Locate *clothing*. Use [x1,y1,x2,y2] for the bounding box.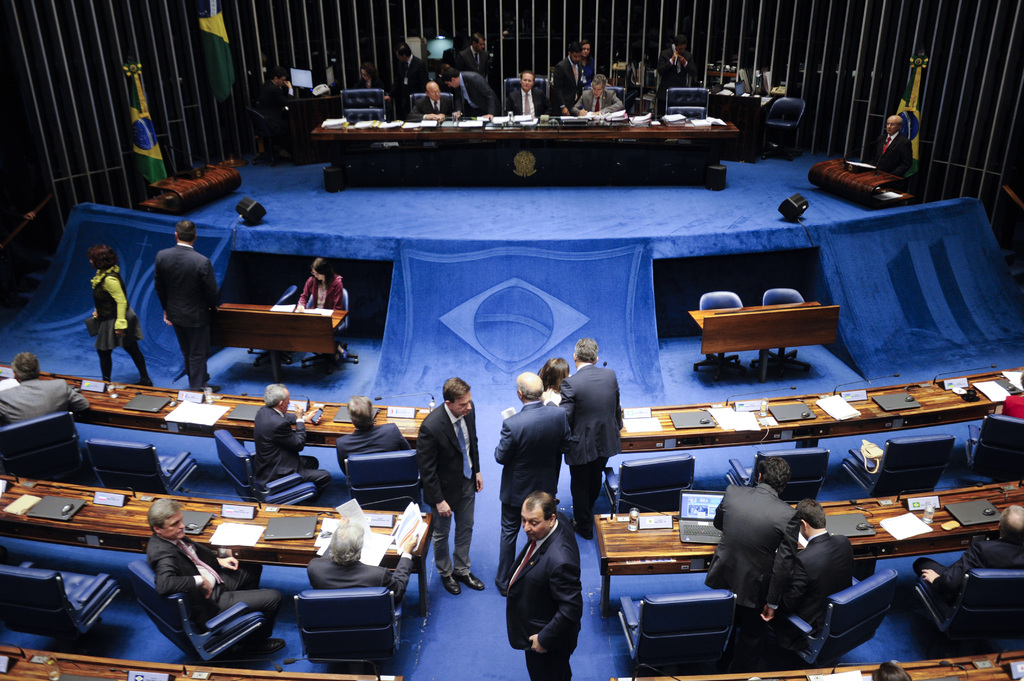
[559,362,621,533].
